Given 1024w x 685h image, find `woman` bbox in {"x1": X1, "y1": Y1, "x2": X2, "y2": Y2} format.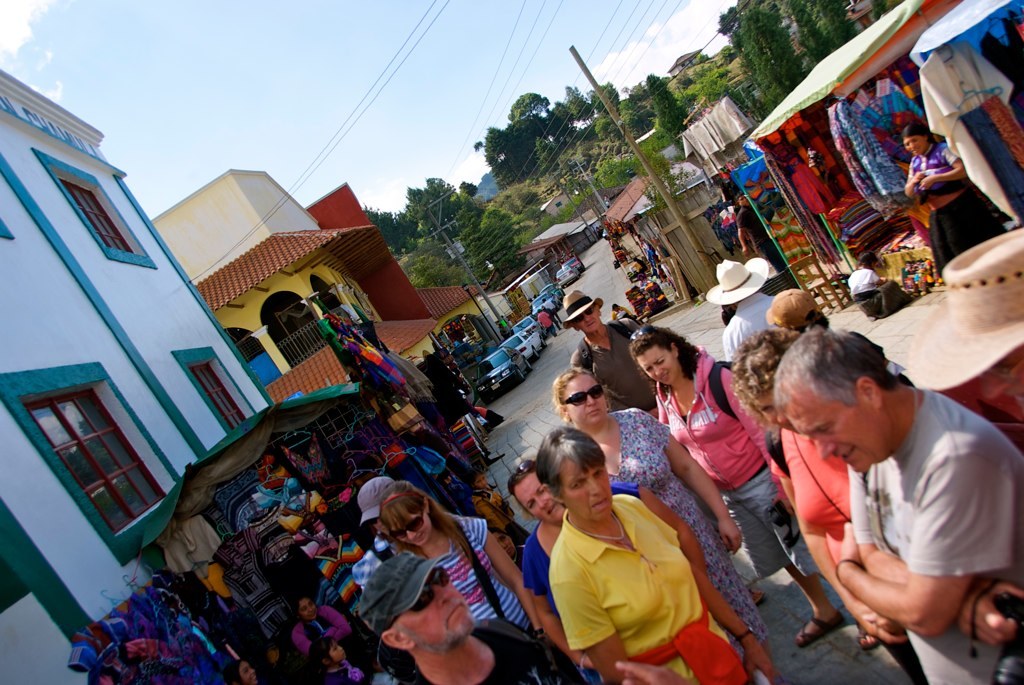
{"x1": 503, "y1": 459, "x2": 611, "y2": 684}.
